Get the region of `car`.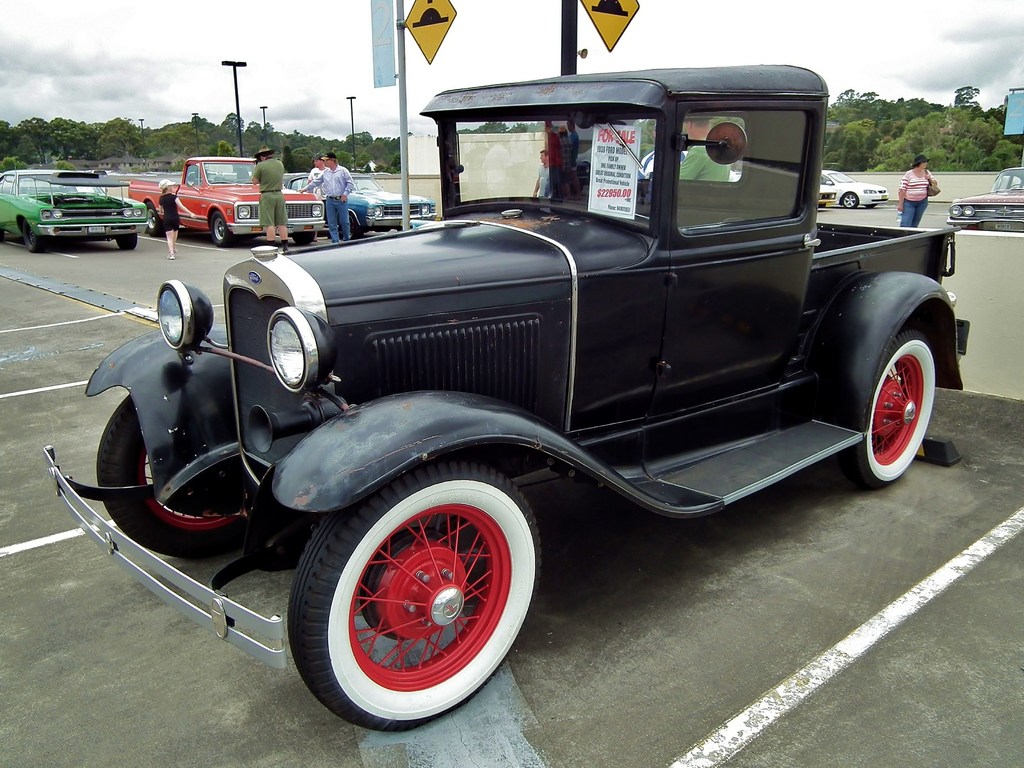
Rect(40, 65, 970, 728).
